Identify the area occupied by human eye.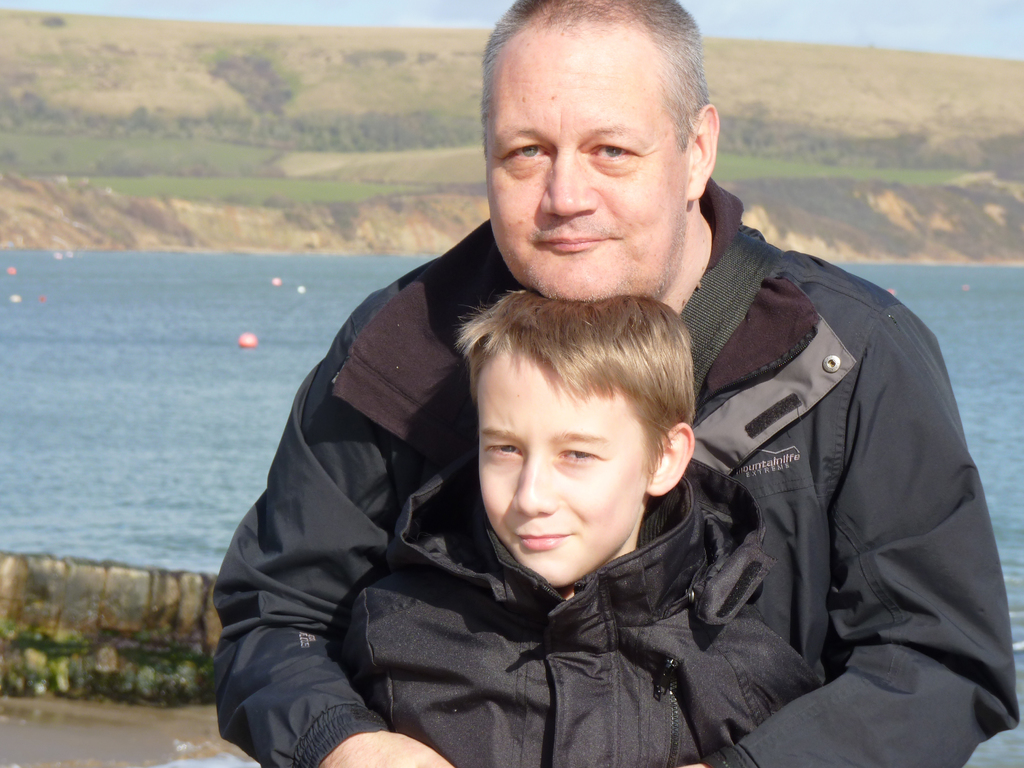
Area: (x1=505, y1=141, x2=550, y2=161).
